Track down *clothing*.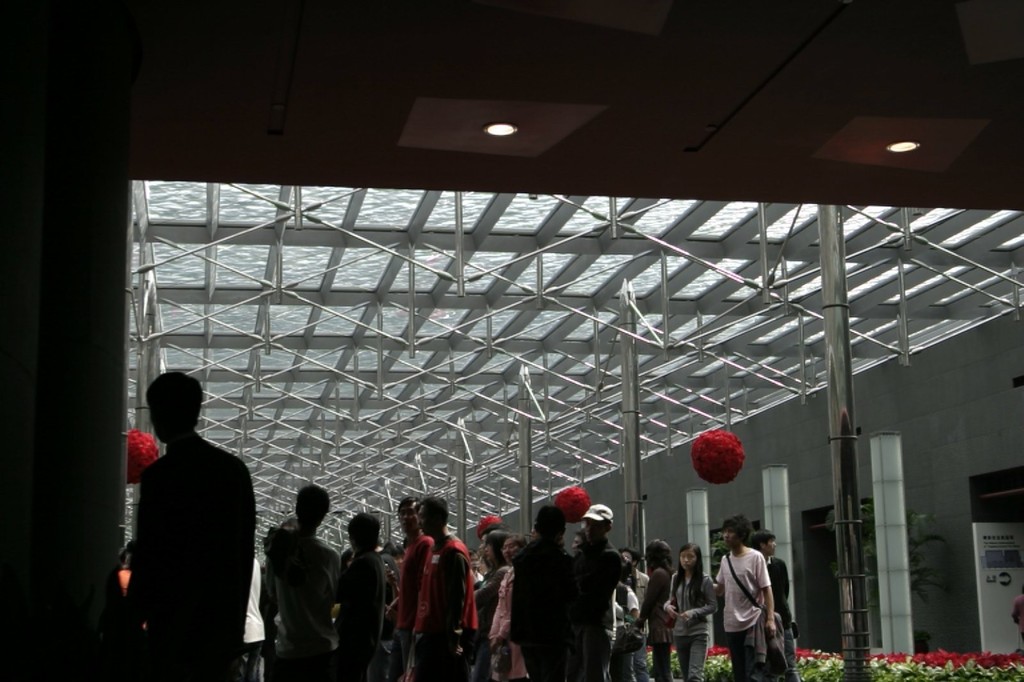
Tracked to BBox(336, 542, 383, 681).
